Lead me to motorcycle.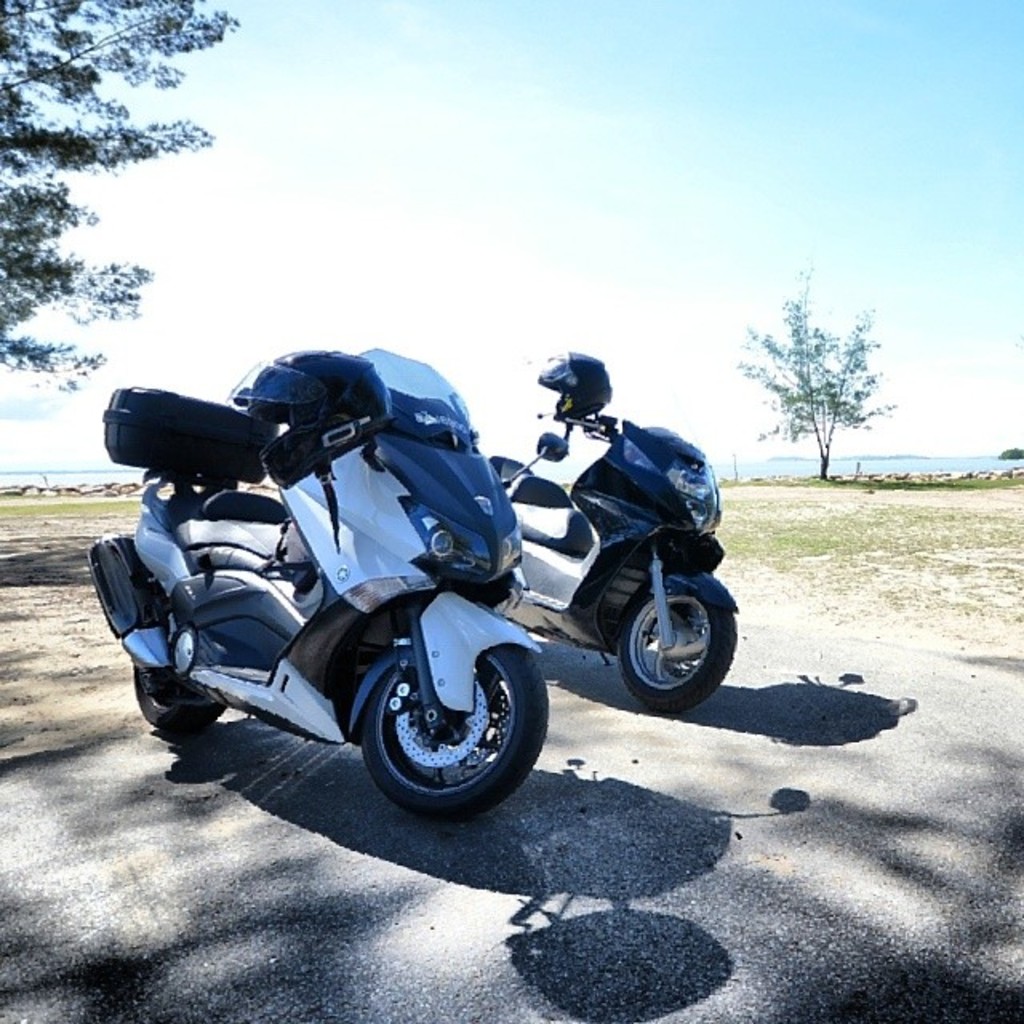
Lead to <bbox>118, 363, 638, 838</bbox>.
